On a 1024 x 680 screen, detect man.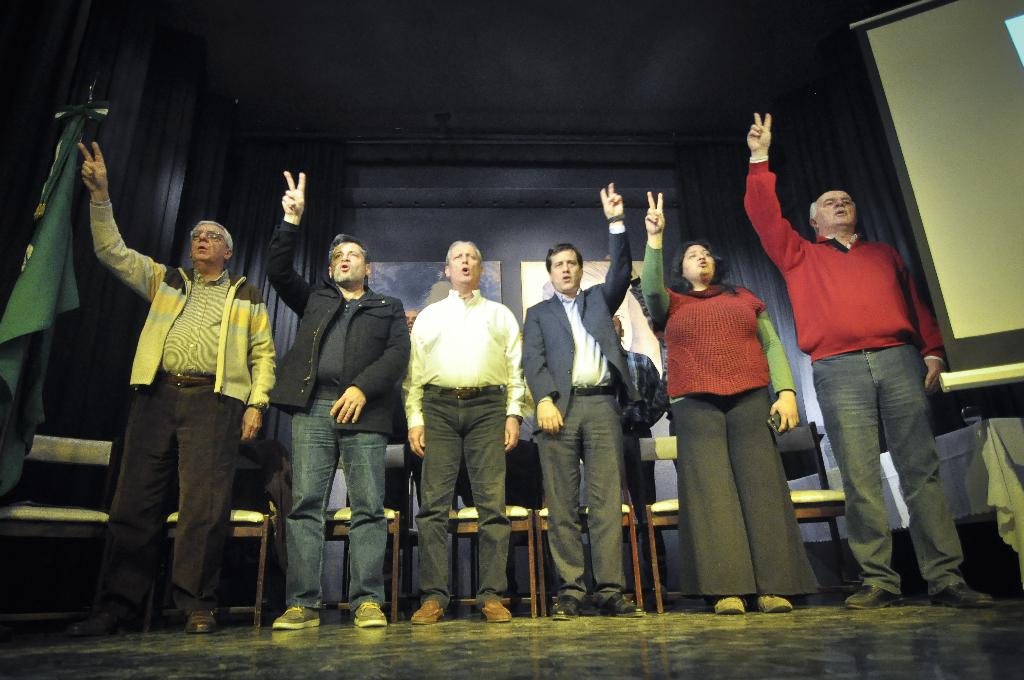
BBox(263, 169, 408, 633).
